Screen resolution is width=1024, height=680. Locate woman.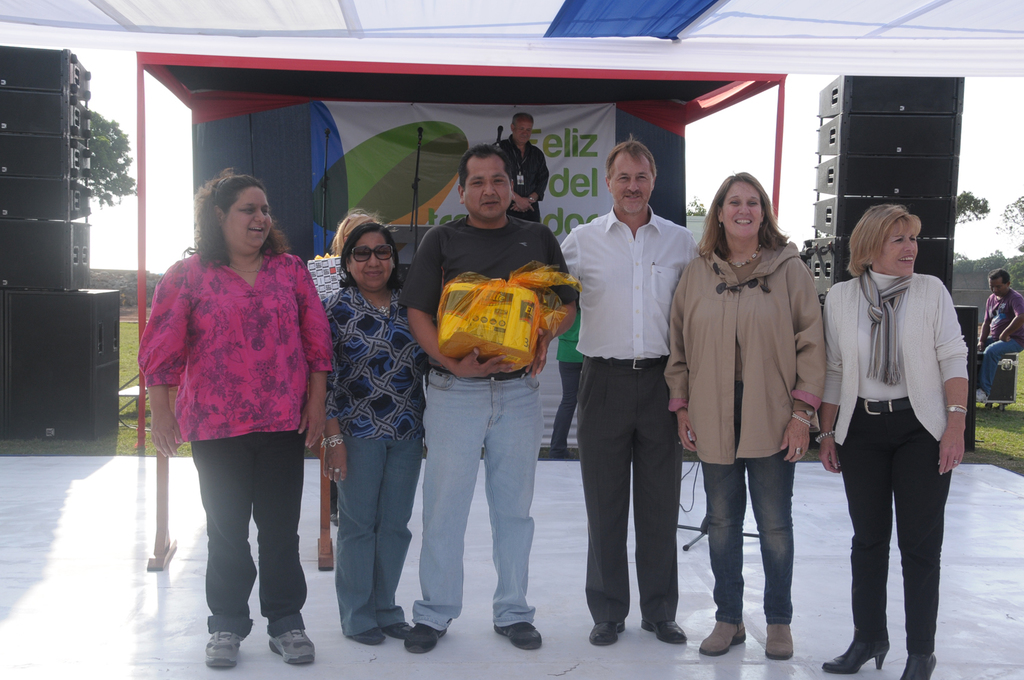
{"left": 335, "top": 208, "right": 378, "bottom": 539}.
